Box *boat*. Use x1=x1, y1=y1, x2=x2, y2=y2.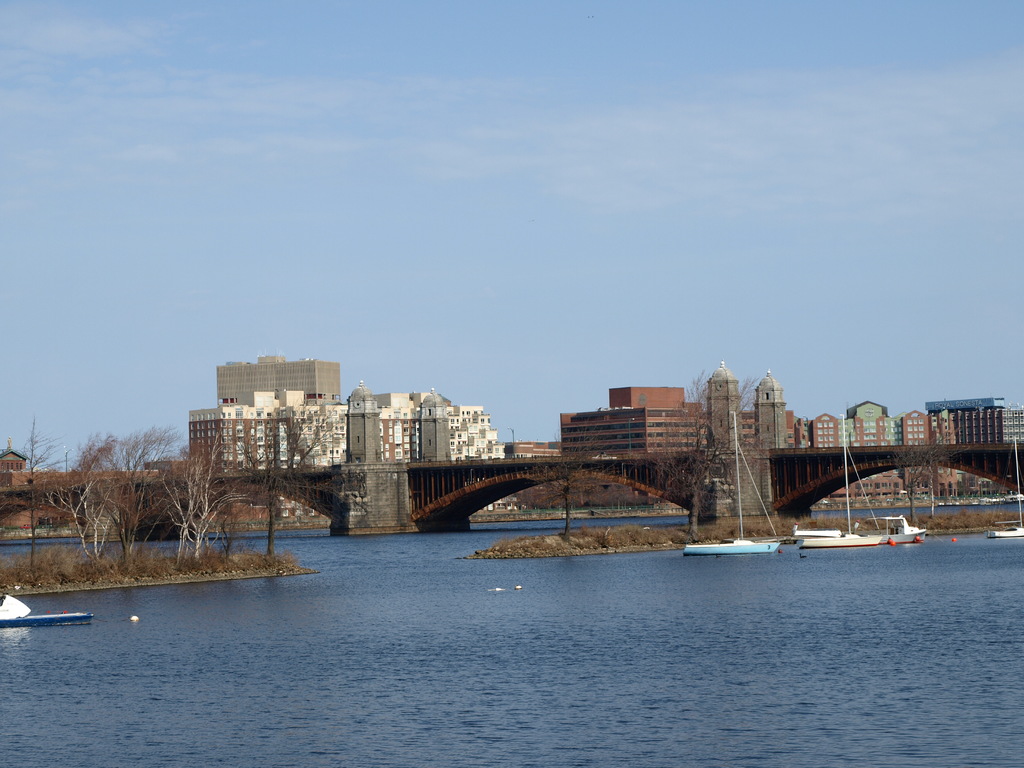
x1=793, y1=410, x2=931, y2=550.
